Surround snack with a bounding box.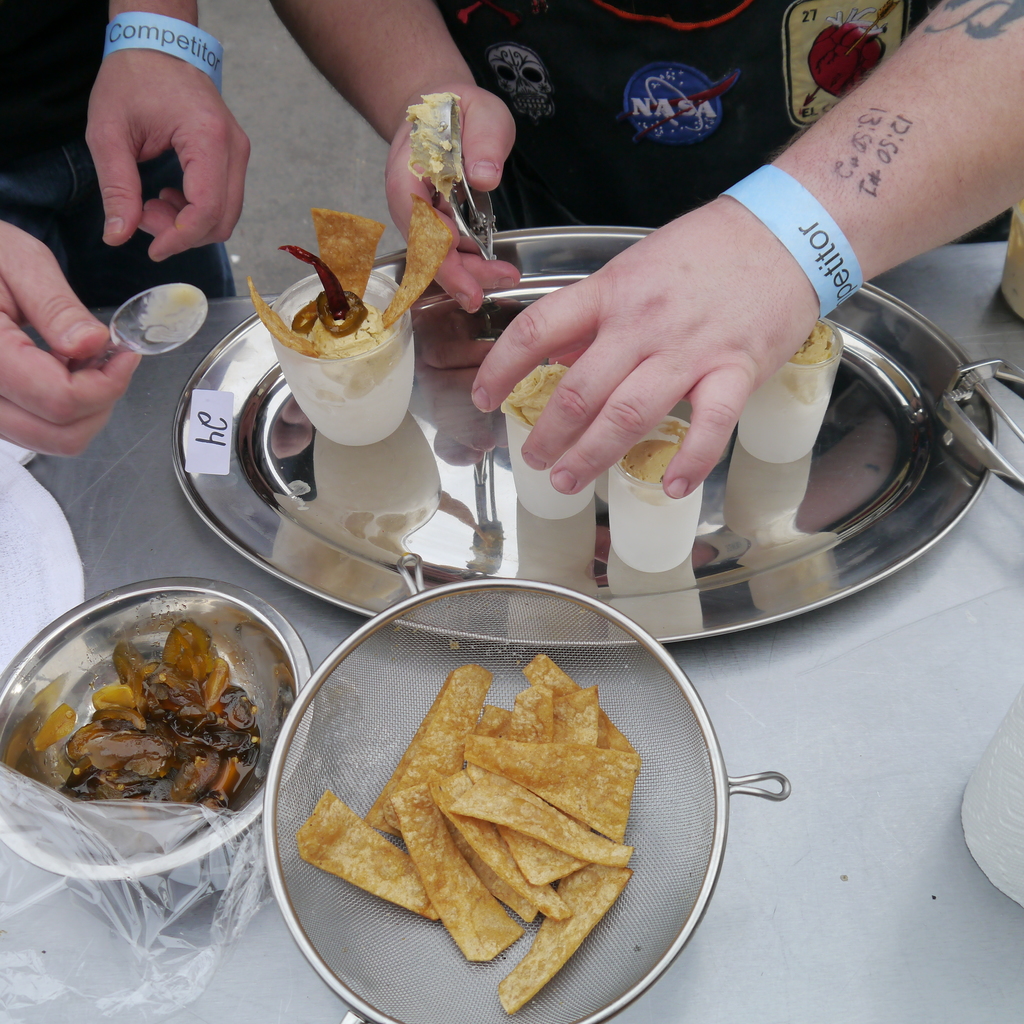
detection(732, 319, 844, 472).
